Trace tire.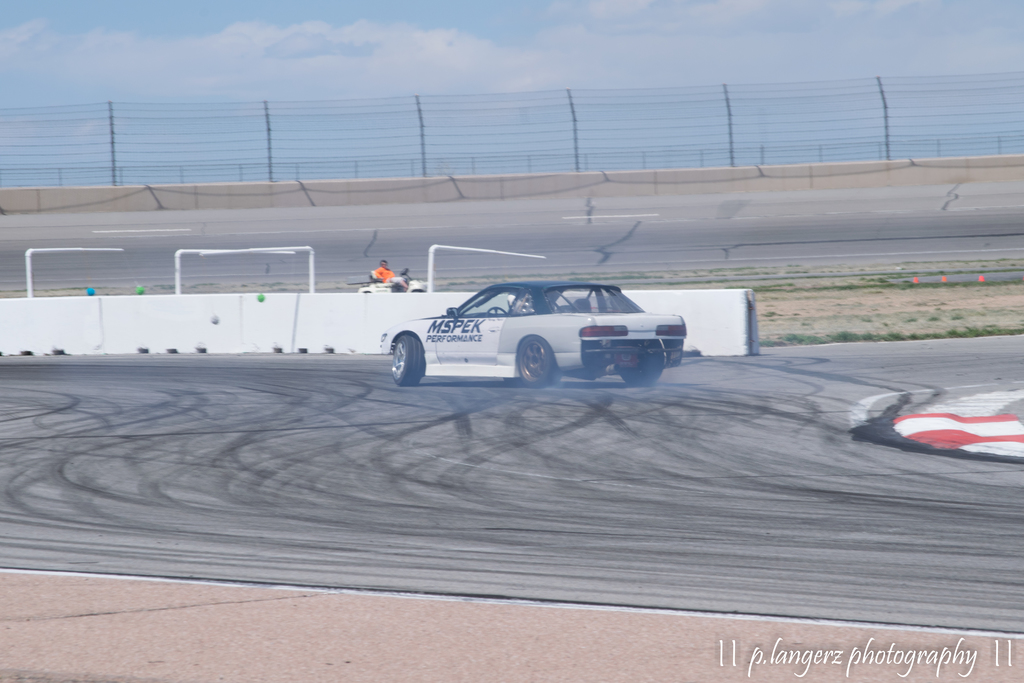
Traced to detection(518, 333, 556, 388).
